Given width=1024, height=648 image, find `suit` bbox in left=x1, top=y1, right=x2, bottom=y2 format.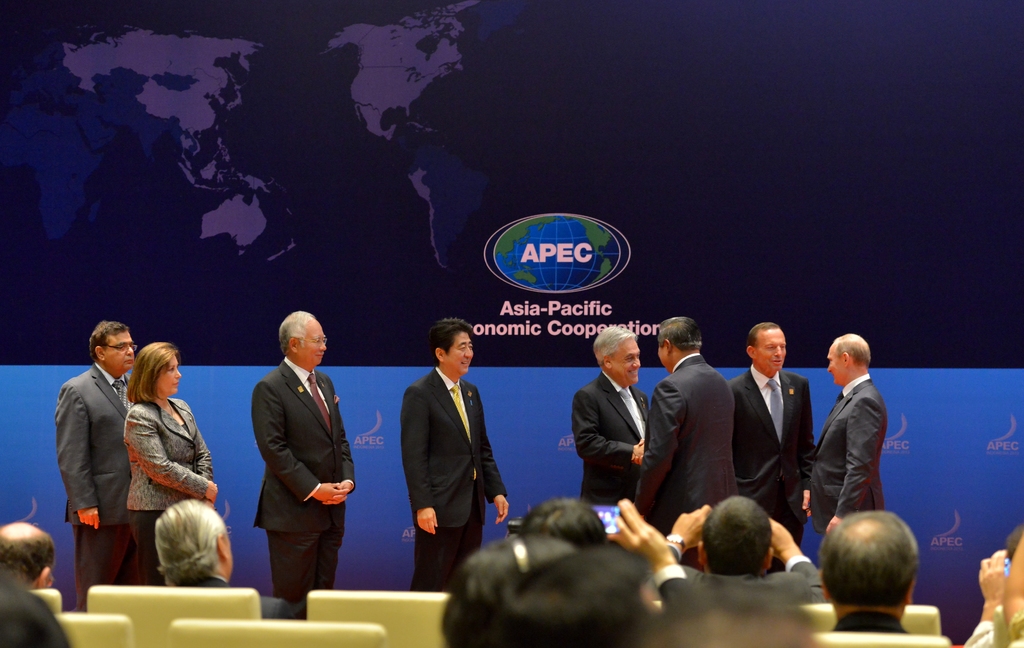
left=55, top=360, right=136, bottom=613.
